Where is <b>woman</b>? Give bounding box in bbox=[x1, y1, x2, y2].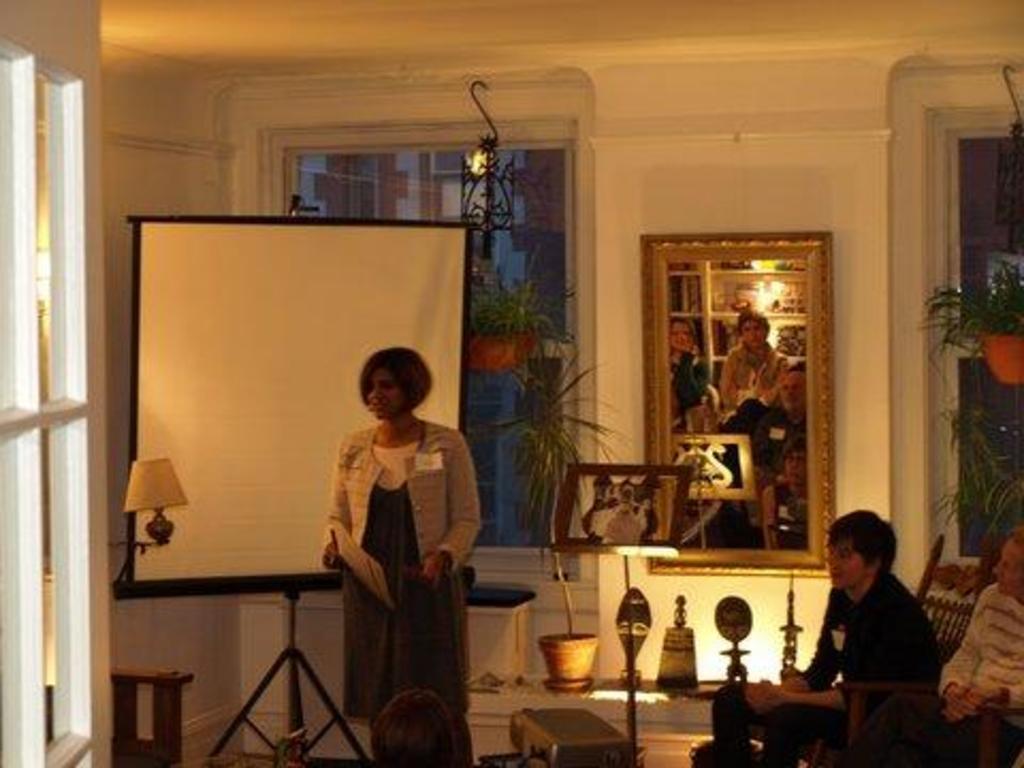
bbox=[666, 322, 704, 437].
